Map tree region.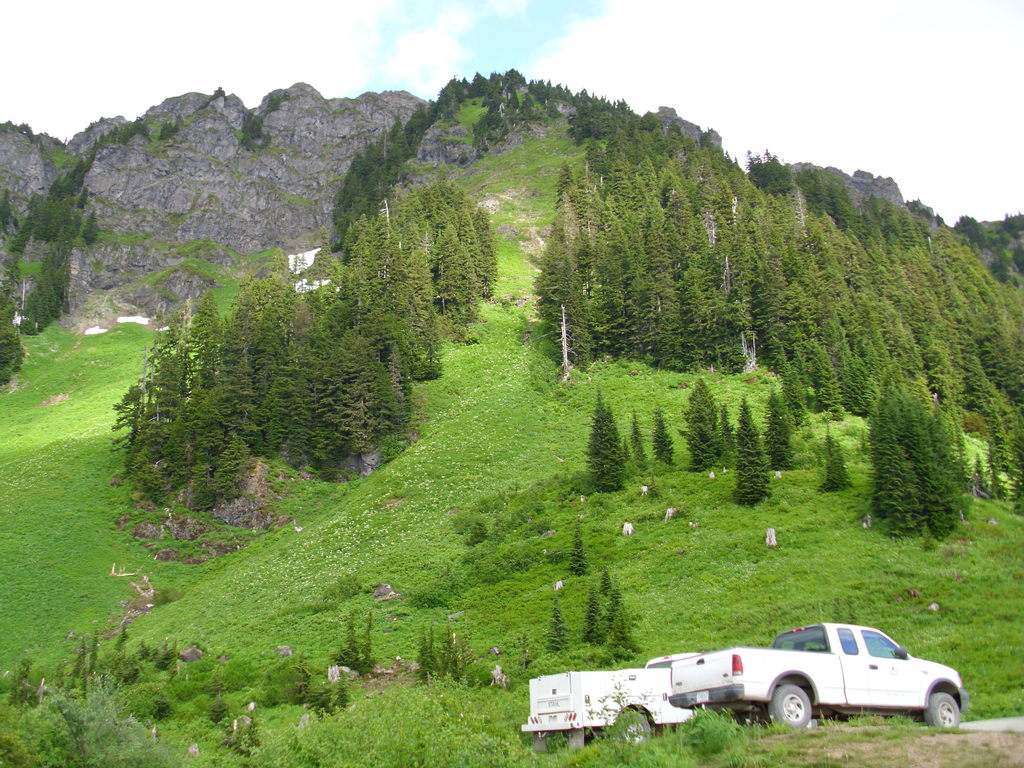
Mapped to {"left": 90, "top": 632, "right": 100, "bottom": 675}.
